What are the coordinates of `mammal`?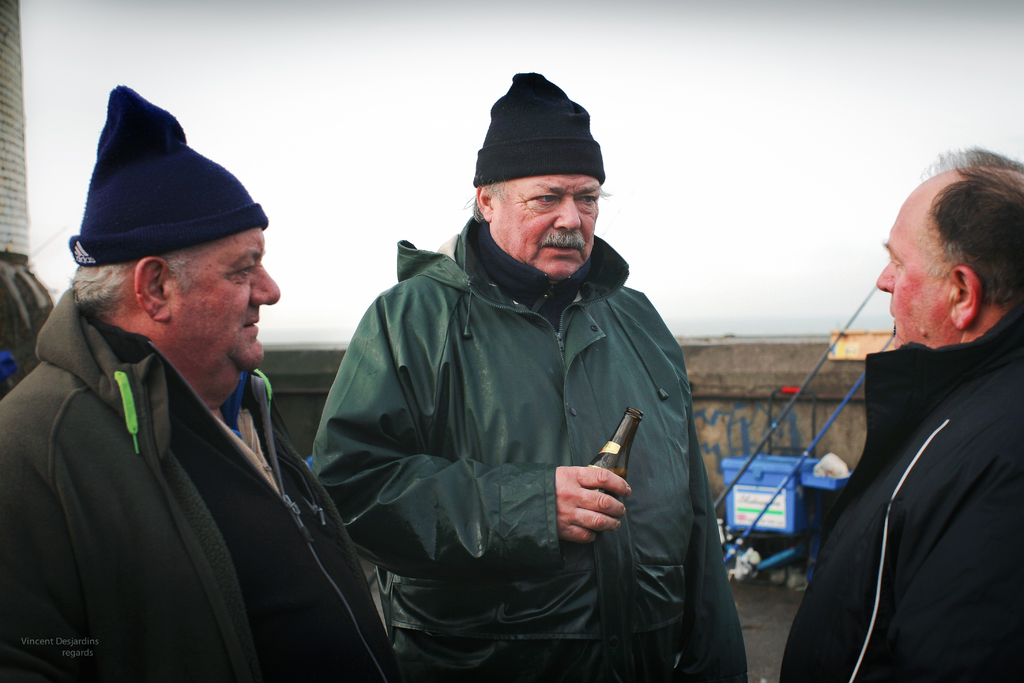
[x1=0, y1=85, x2=401, y2=682].
